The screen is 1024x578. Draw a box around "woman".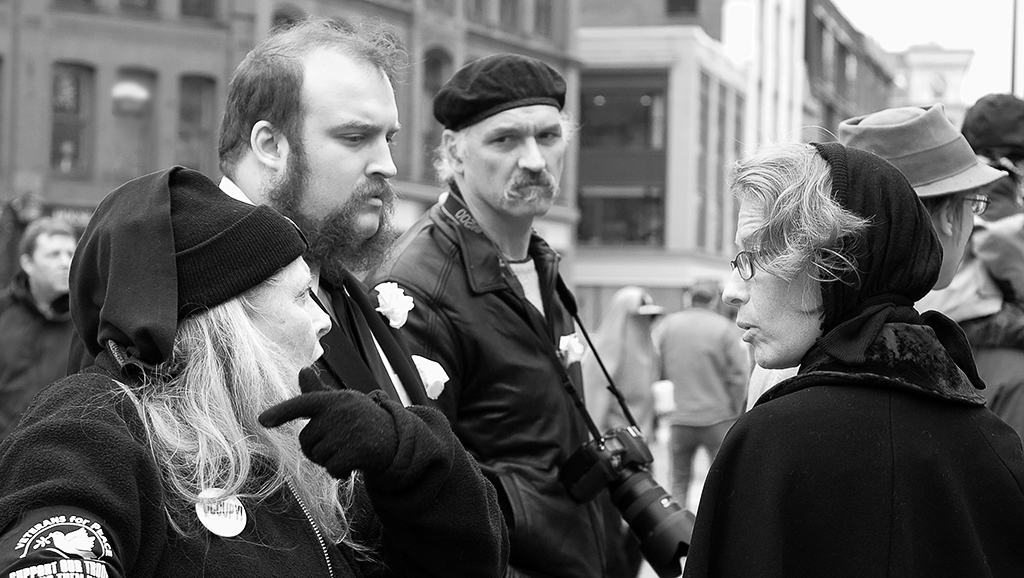
bbox=(702, 125, 1020, 577).
